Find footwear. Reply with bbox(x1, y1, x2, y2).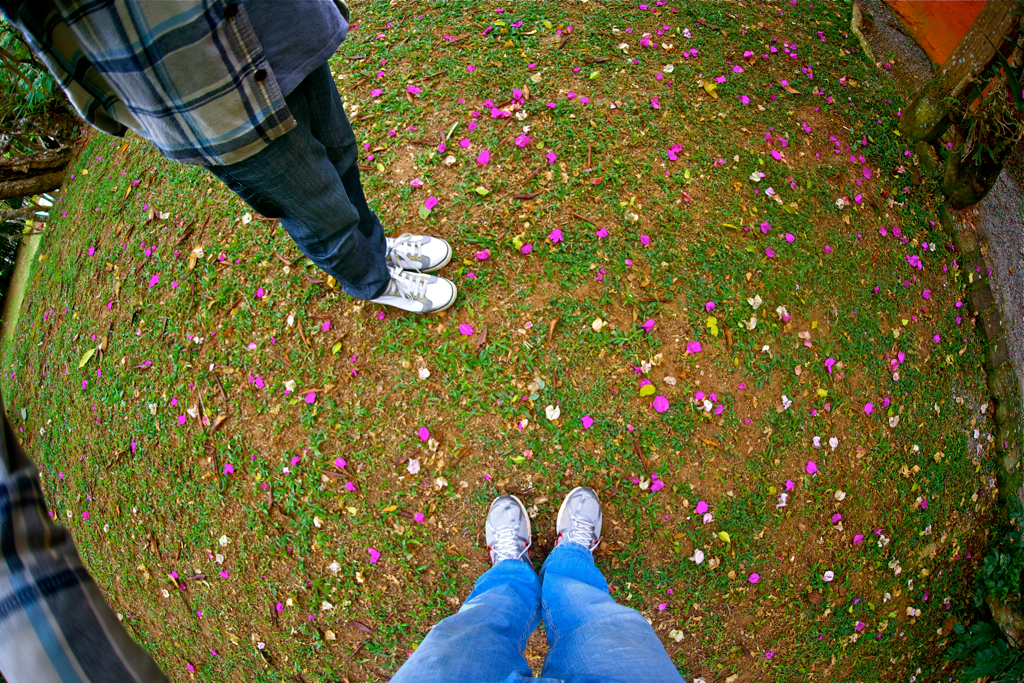
bbox(486, 493, 535, 574).
